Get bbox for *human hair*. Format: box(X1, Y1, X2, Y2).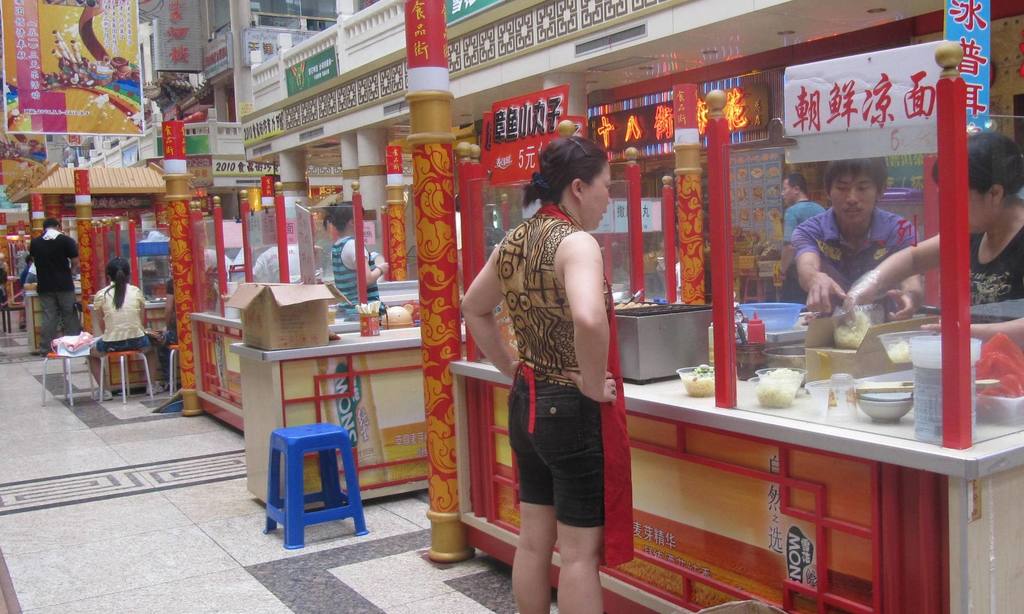
box(932, 133, 1023, 203).
